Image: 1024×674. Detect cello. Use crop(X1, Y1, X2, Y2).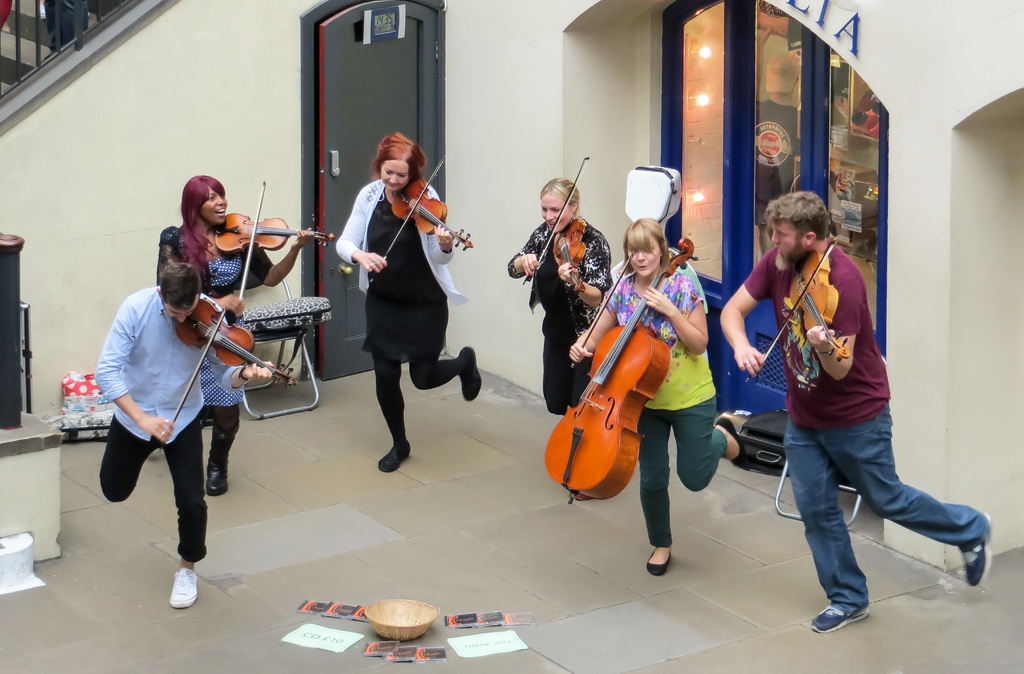
crop(525, 148, 588, 292).
